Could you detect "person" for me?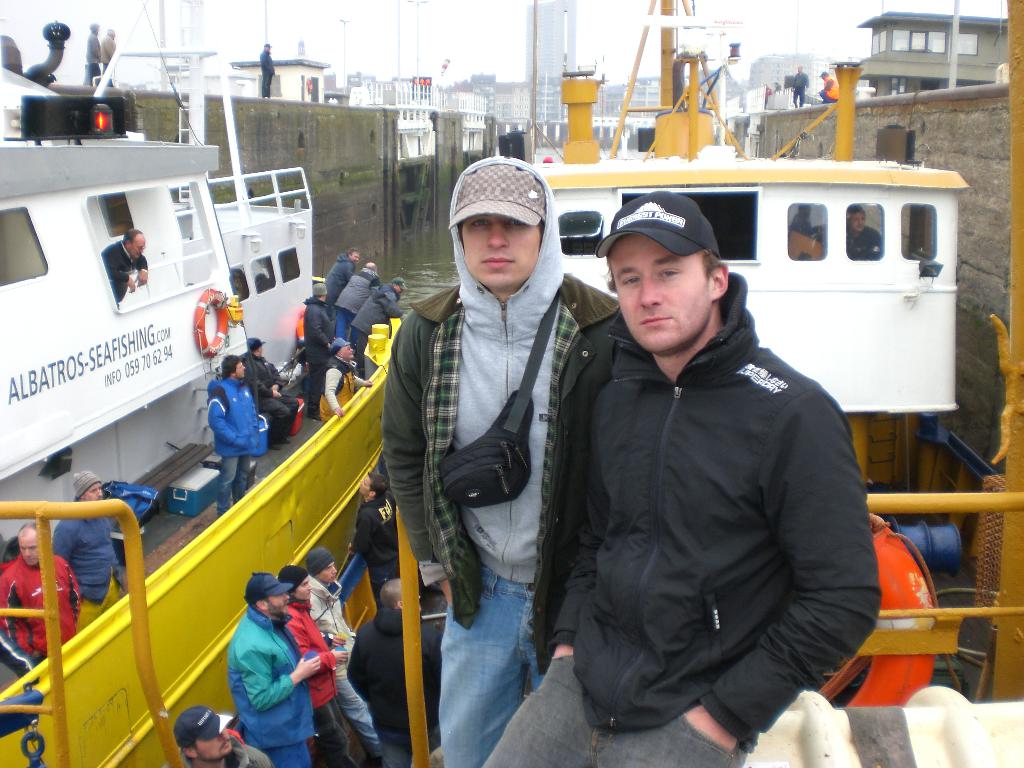
Detection result: 296/552/395/764.
